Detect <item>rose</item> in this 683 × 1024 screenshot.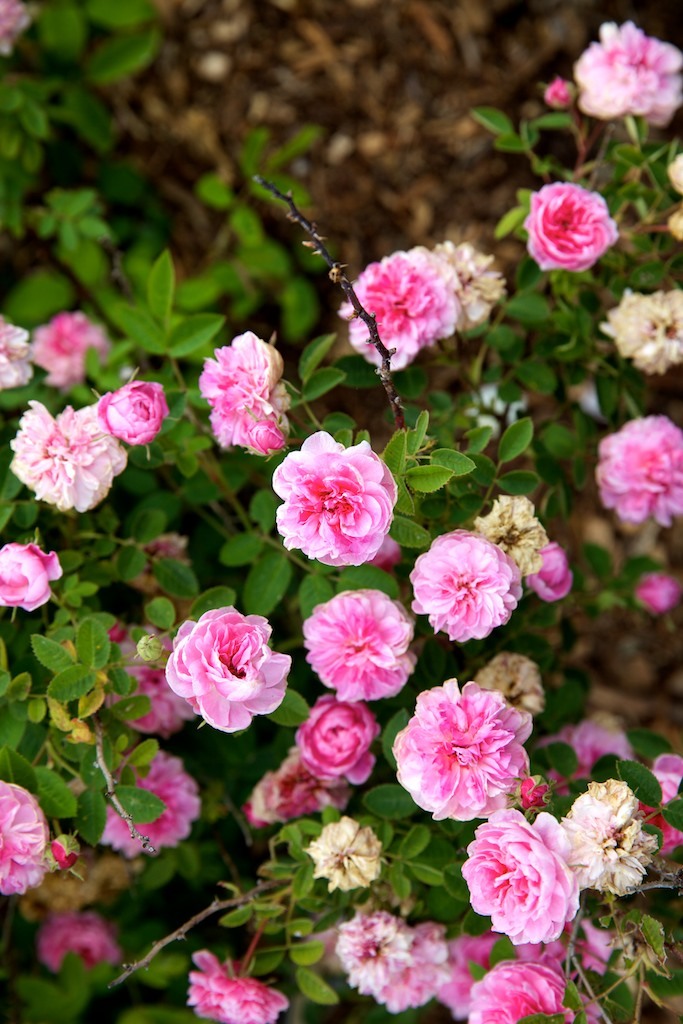
Detection: (181, 945, 291, 1023).
